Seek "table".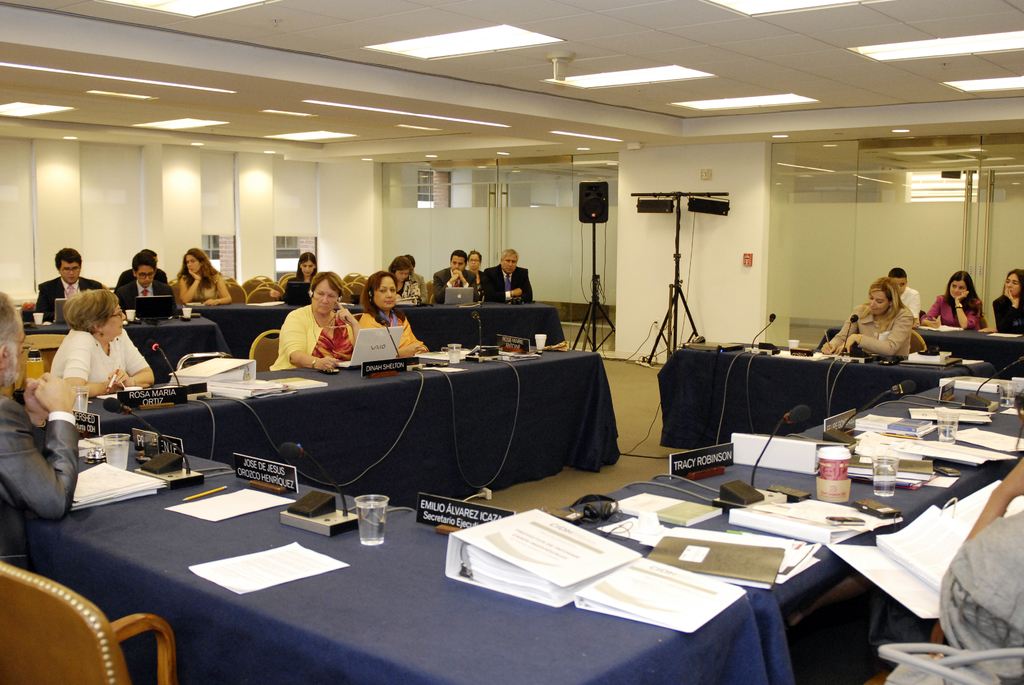
bbox=[661, 341, 999, 443].
